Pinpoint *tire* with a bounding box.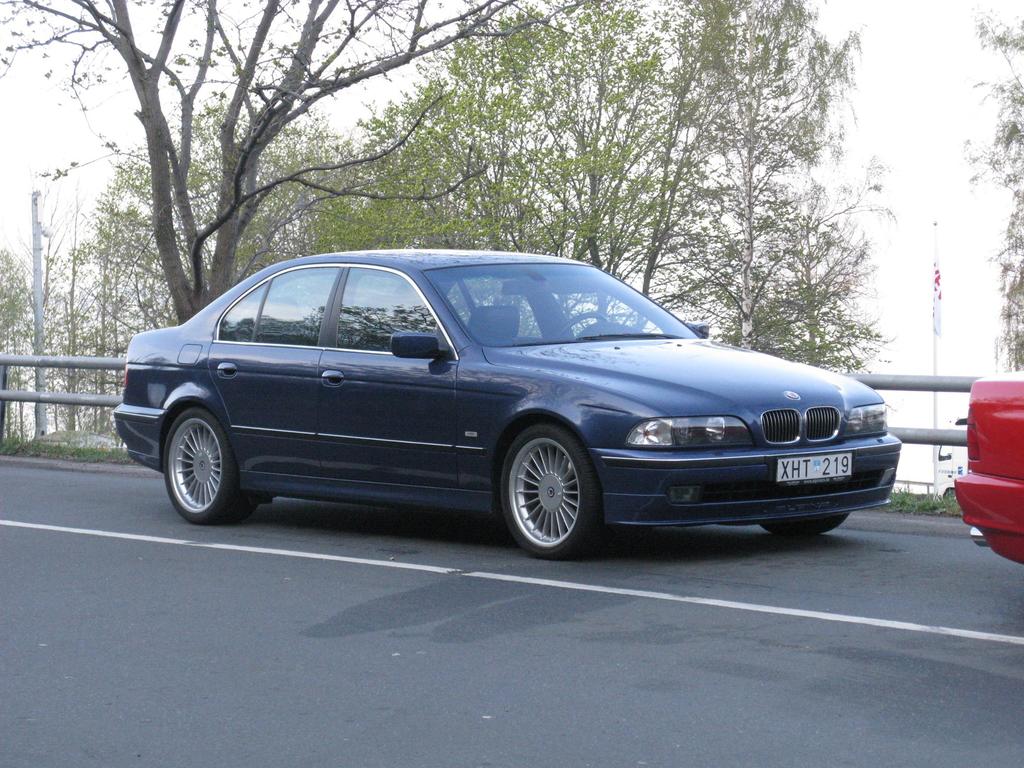
select_region(162, 406, 257, 524).
